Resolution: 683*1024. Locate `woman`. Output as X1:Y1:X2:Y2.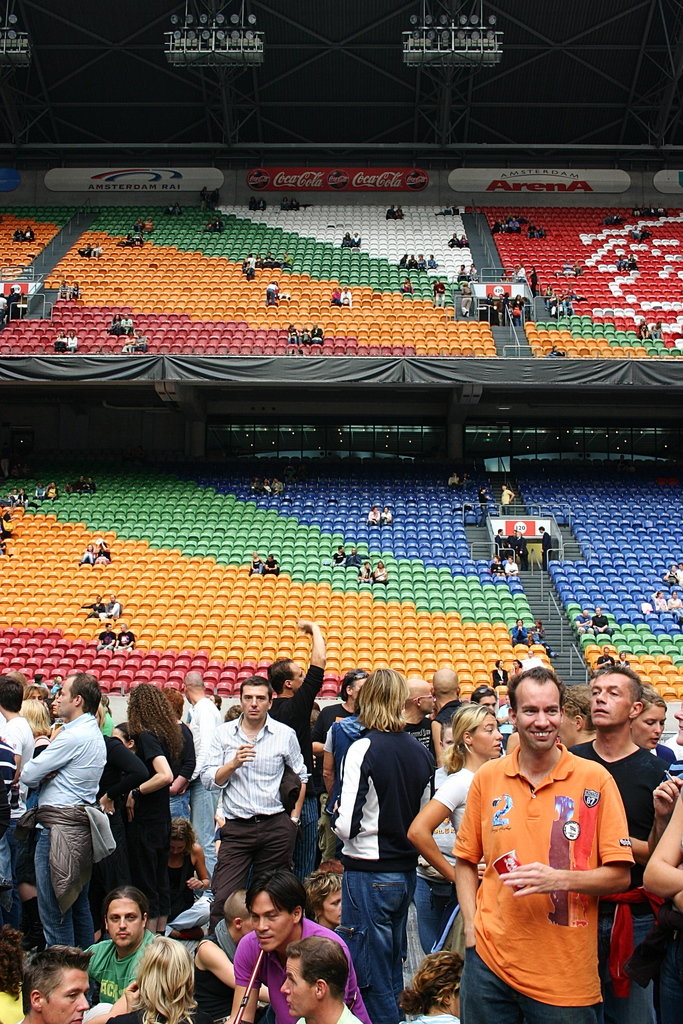
462:233:468:250.
